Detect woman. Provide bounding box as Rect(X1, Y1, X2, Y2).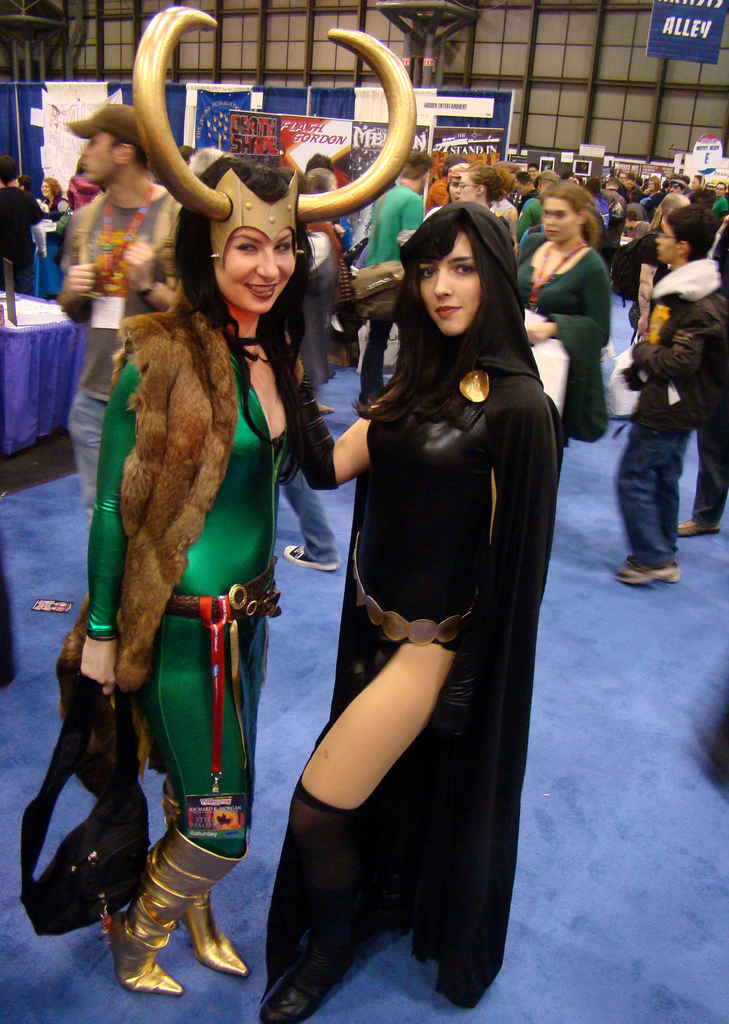
Rect(509, 166, 614, 445).
